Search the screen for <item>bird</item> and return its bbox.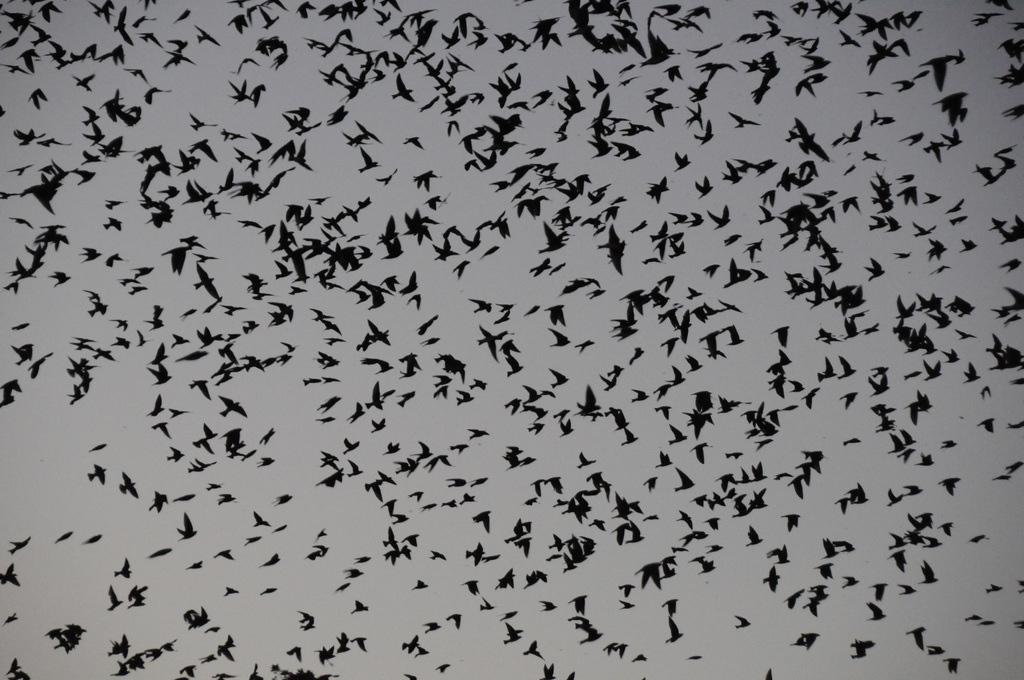
Found: (left=4, top=656, right=30, bottom=676).
